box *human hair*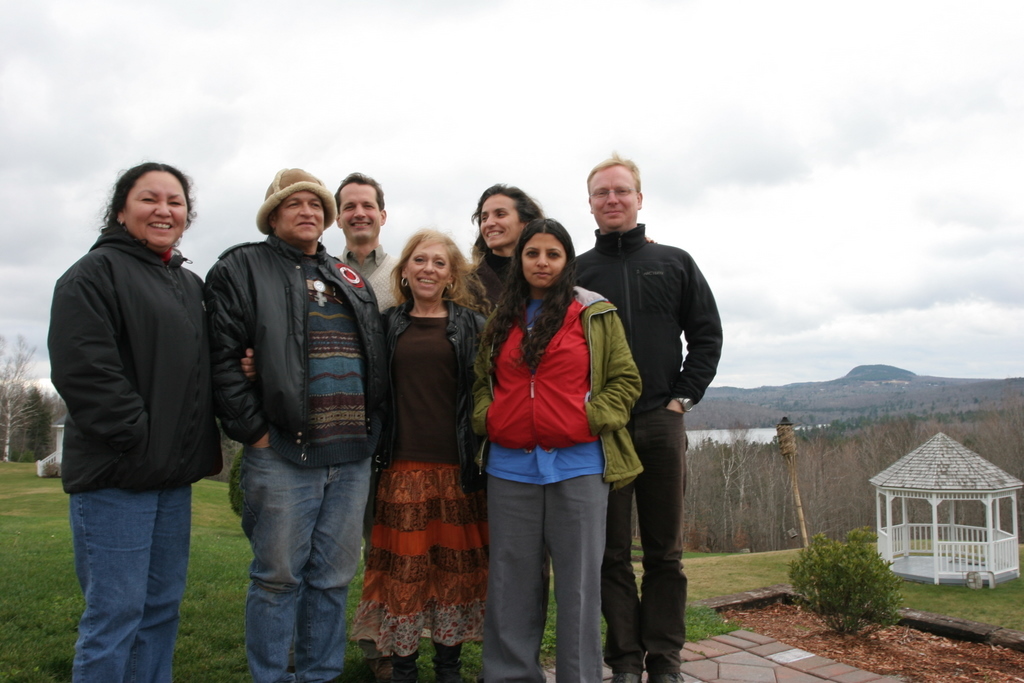
bbox=(389, 225, 467, 319)
